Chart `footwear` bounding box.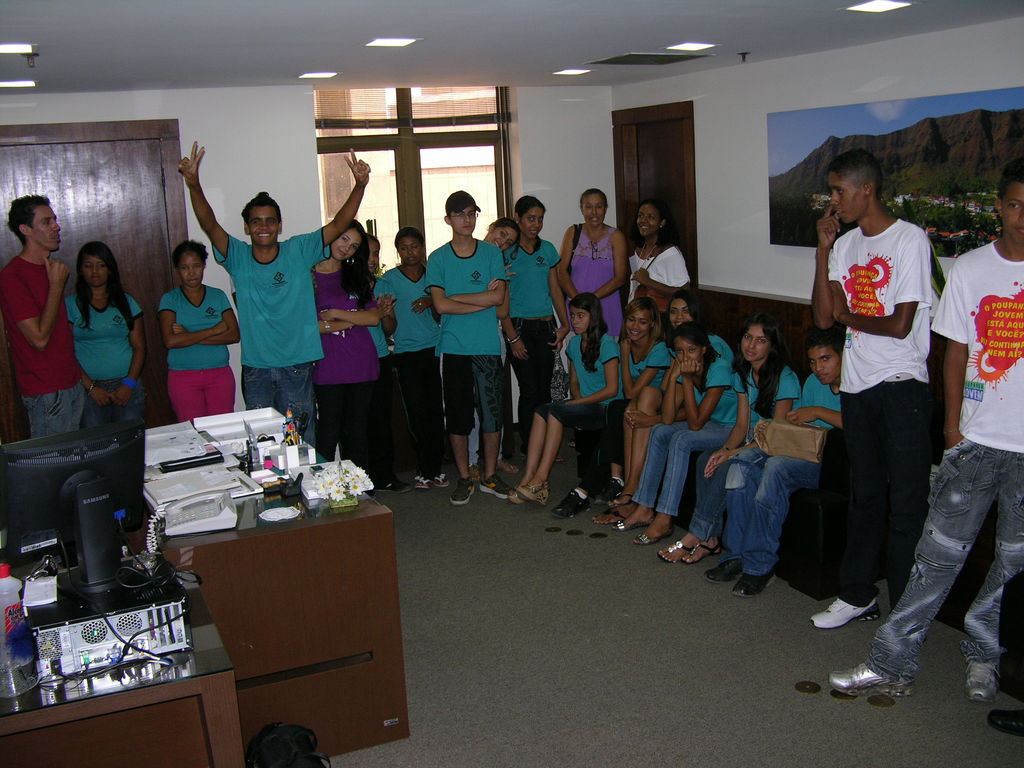
Charted: Rect(826, 660, 917, 698).
